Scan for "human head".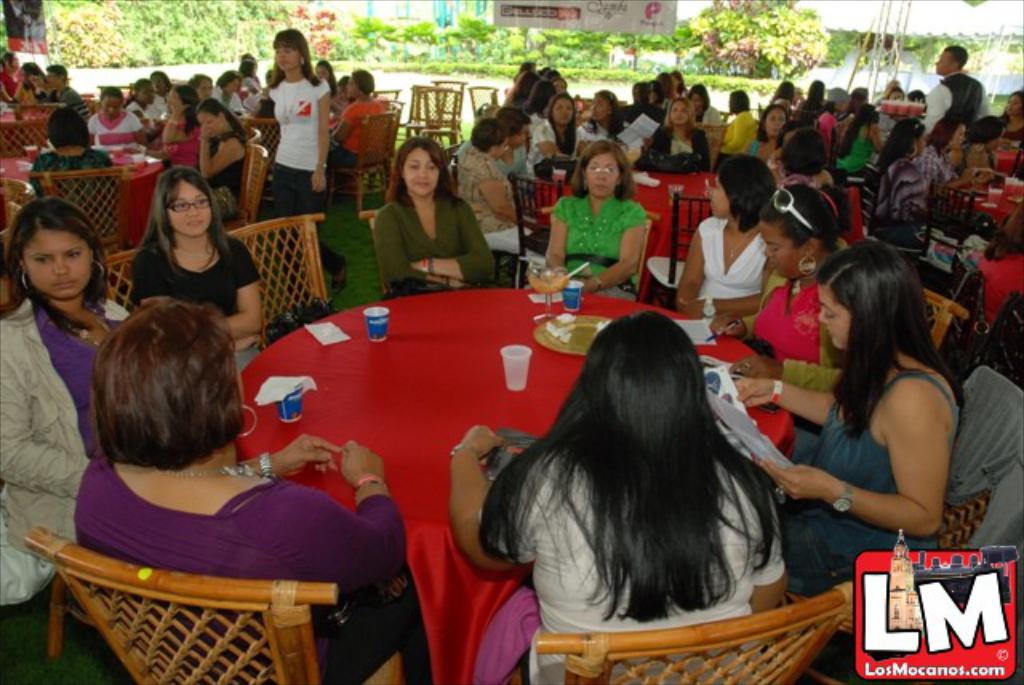
Scan result: (130, 77, 155, 101).
